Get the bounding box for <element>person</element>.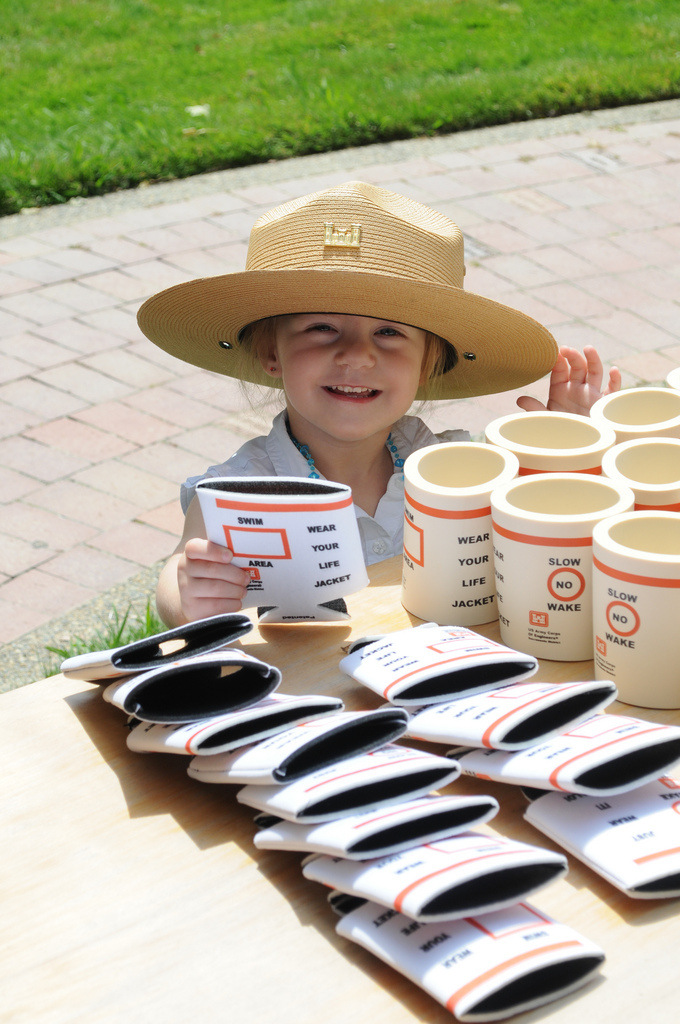
x1=128 y1=186 x2=626 y2=618.
